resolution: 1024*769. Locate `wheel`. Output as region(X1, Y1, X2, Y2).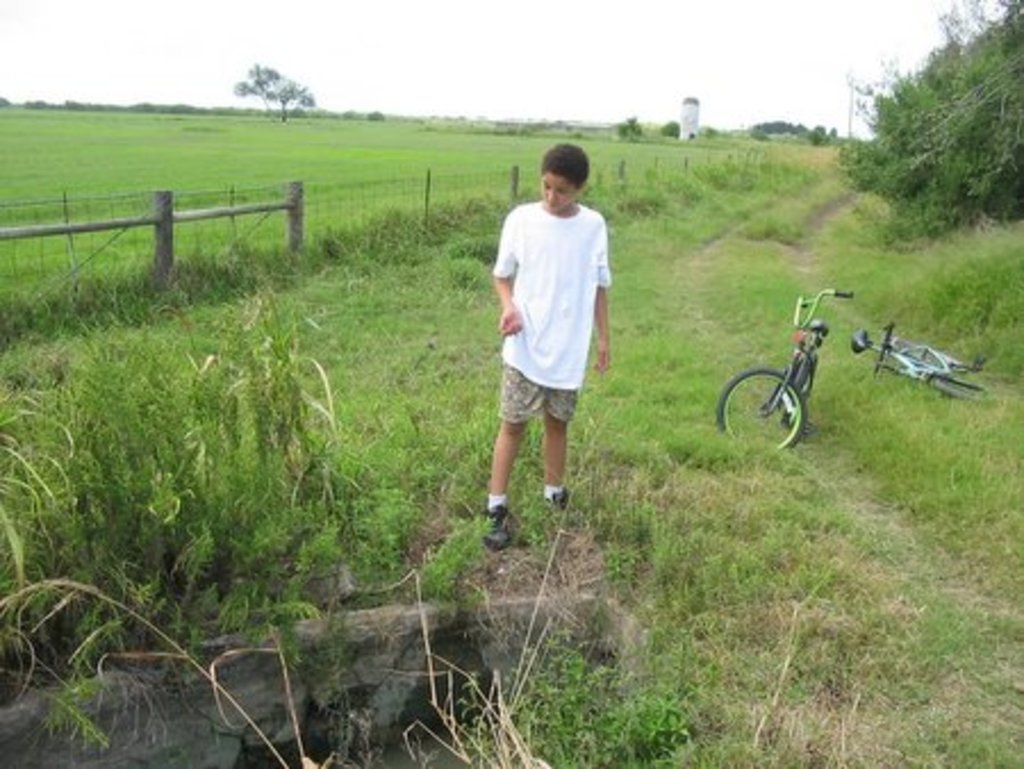
region(705, 362, 810, 460).
